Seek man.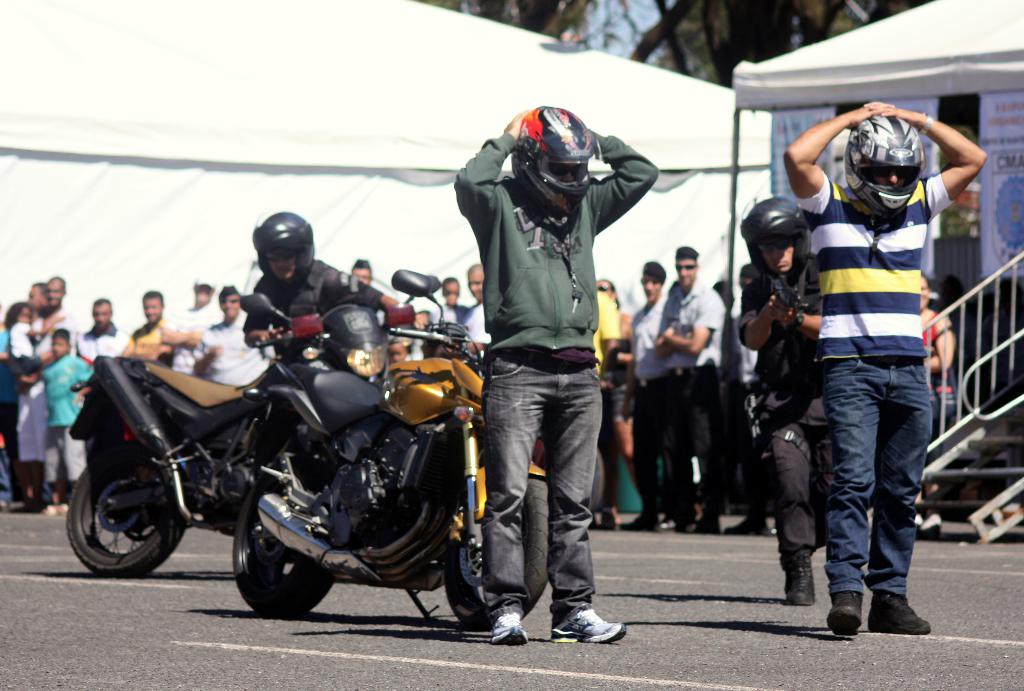
(left=712, top=279, right=735, bottom=307).
